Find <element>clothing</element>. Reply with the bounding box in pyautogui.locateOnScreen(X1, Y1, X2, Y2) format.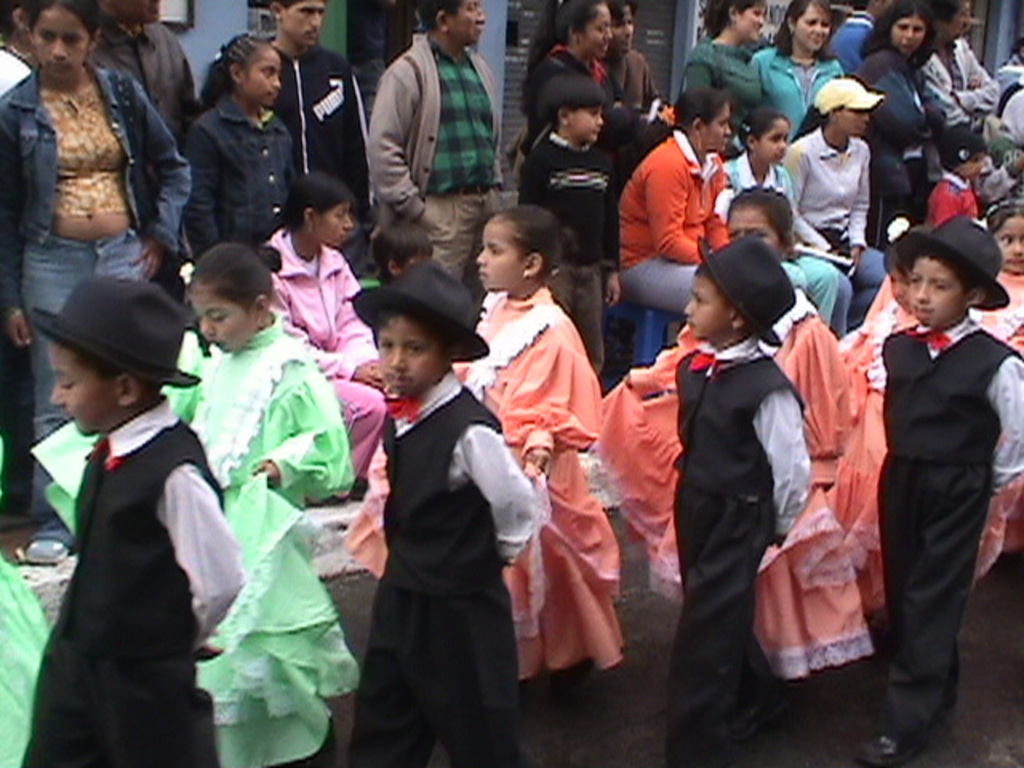
pyautogui.locateOnScreen(0, 62, 197, 552).
